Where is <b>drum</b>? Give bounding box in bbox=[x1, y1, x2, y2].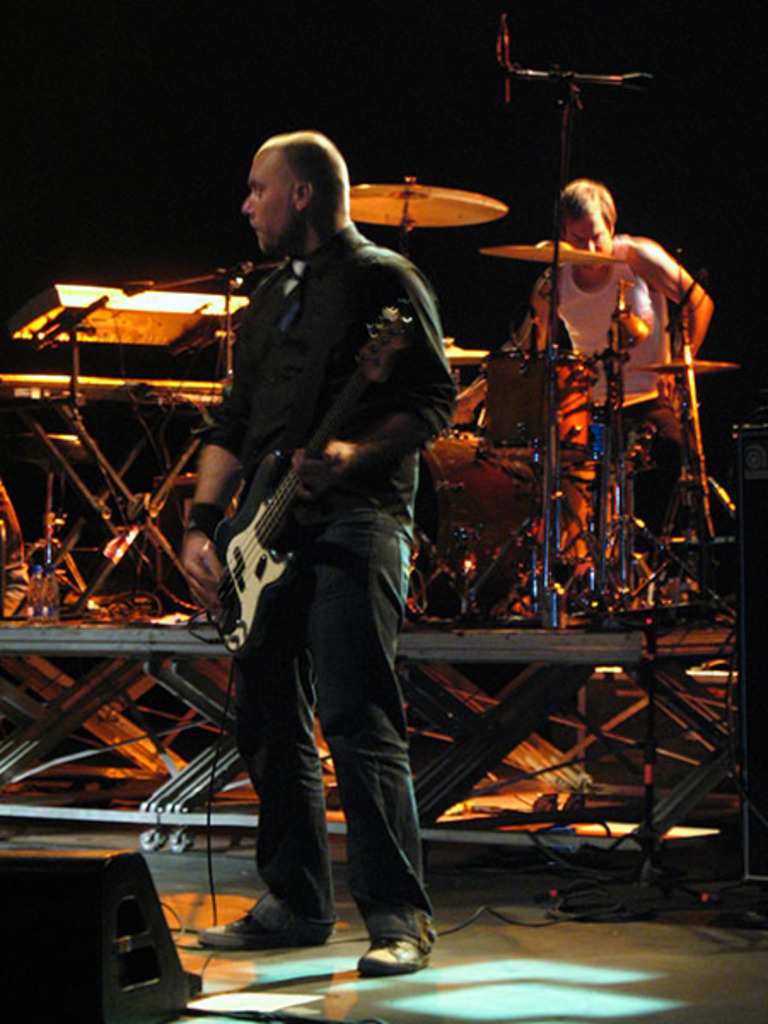
bbox=[154, 474, 234, 613].
